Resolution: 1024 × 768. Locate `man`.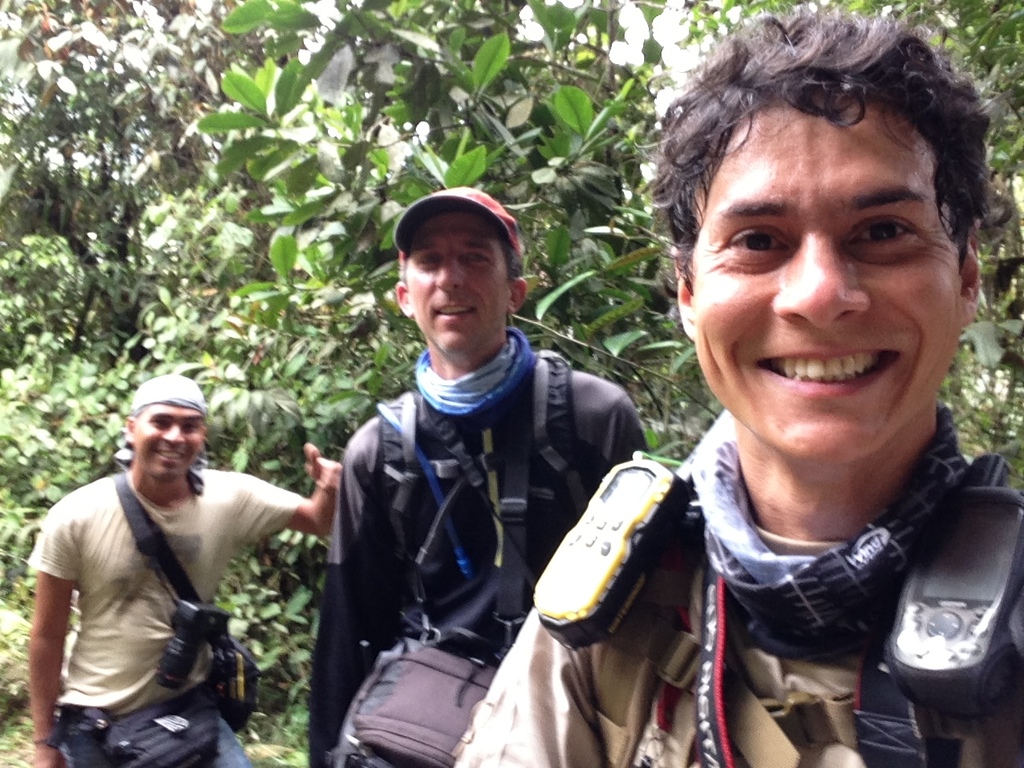
select_region(310, 186, 649, 767).
